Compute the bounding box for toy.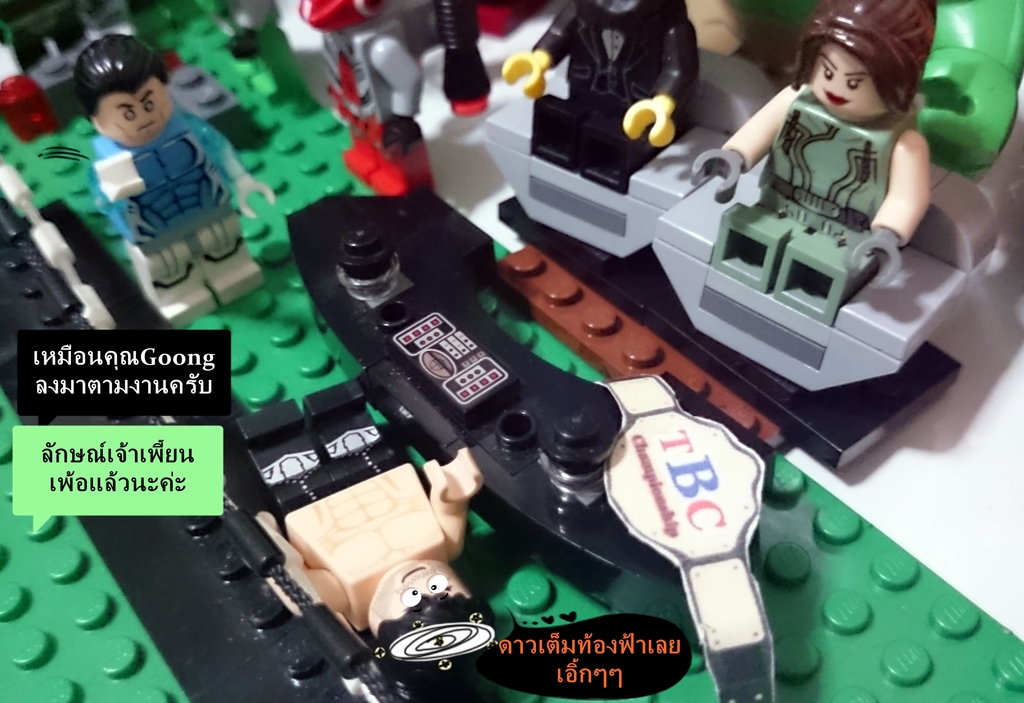
l=435, t=0, r=486, b=113.
